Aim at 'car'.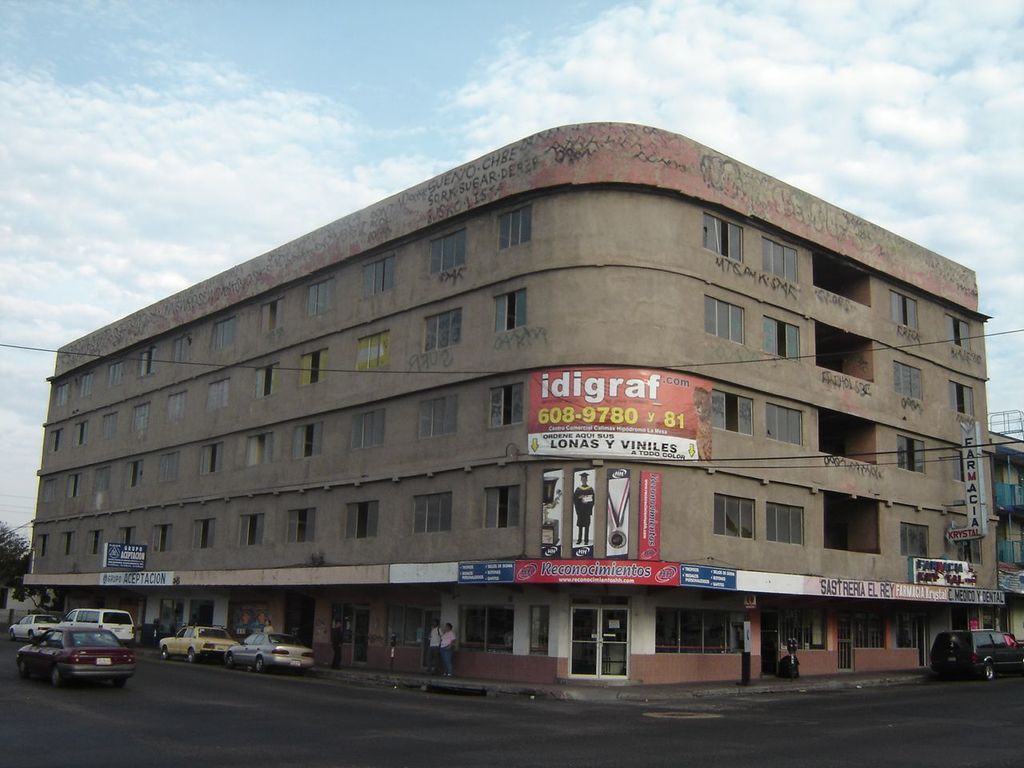
Aimed at BBox(928, 622, 1023, 680).
